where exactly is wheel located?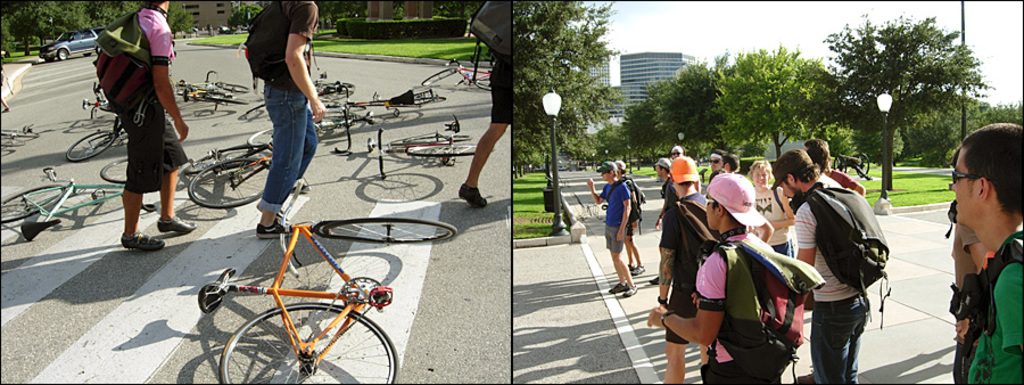
Its bounding box is select_region(1, 186, 67, 223).
